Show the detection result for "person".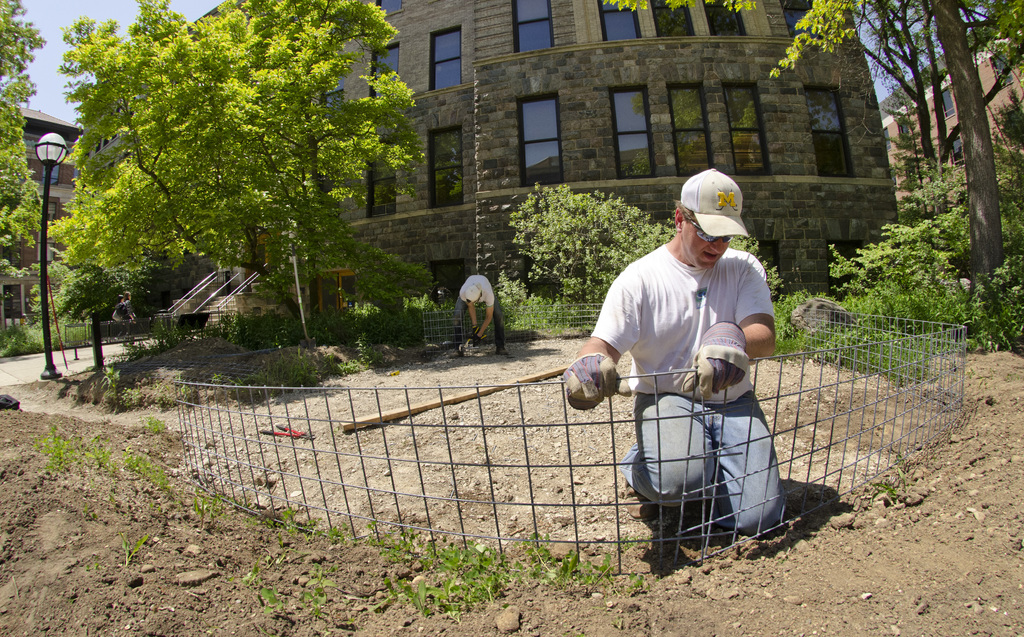
pyautogui.locateOnScreen(456, 271, 506, 355).
